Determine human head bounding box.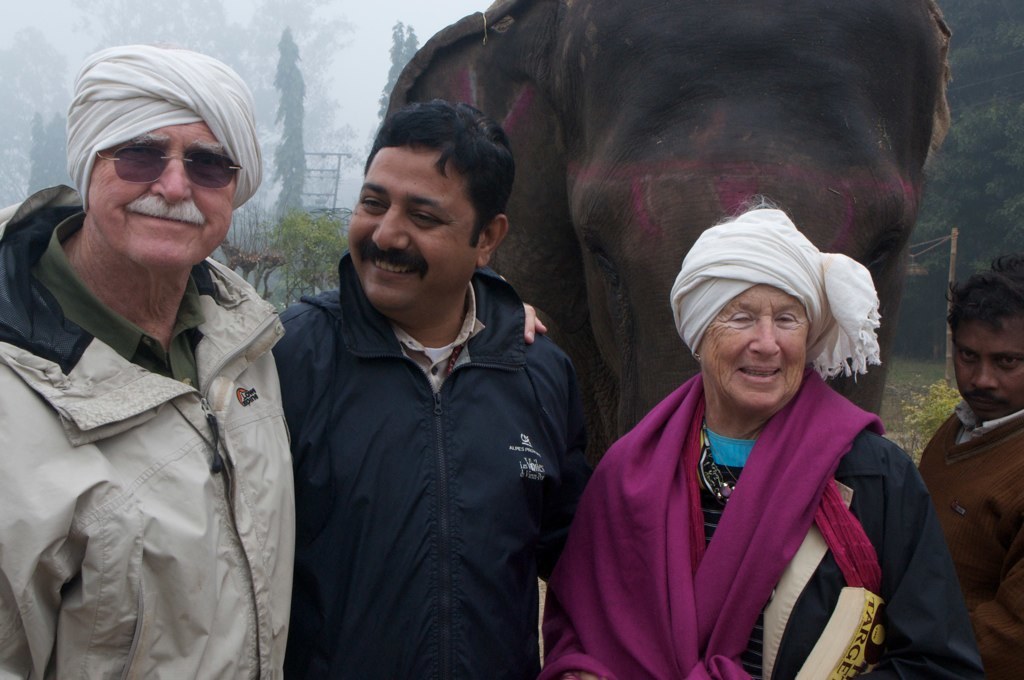
Determined: [46, 60, 262, 254].
